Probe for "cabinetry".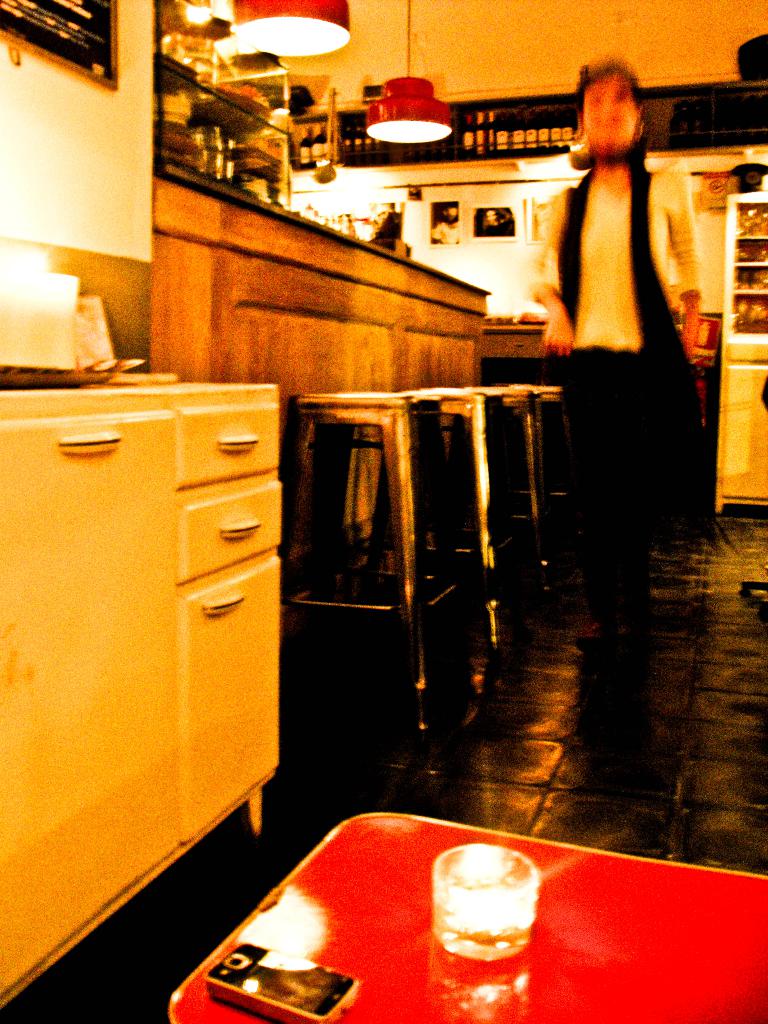
Probe result: <box>164,166,486,389</box>.
